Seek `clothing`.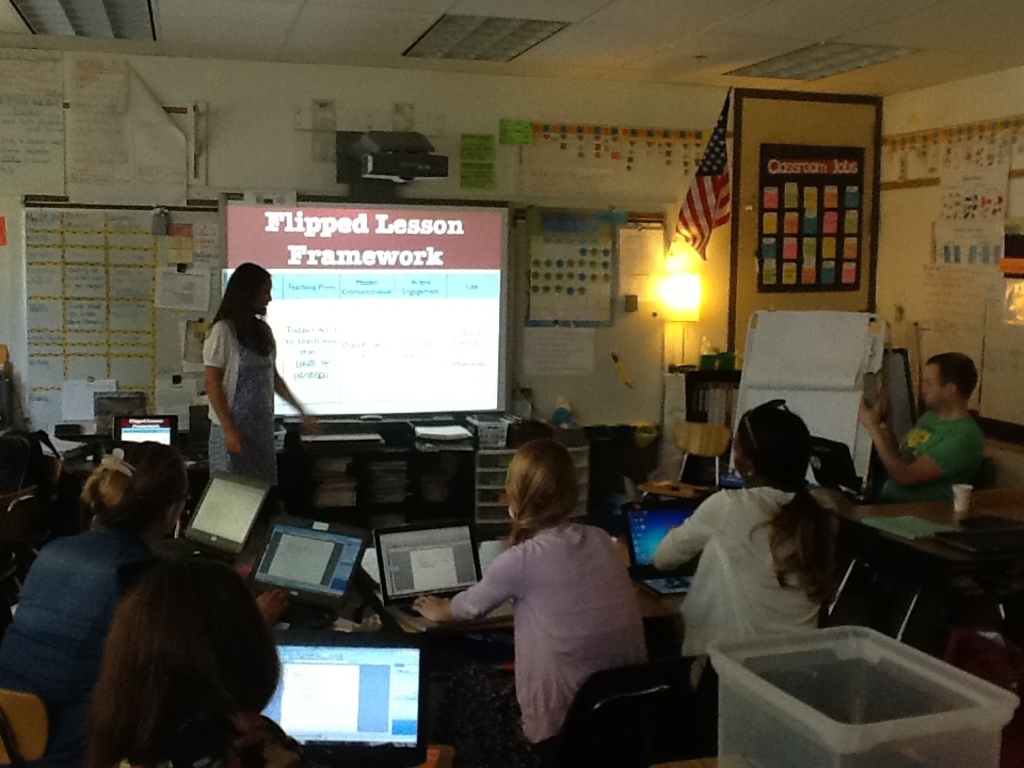
[x1=448, y1=516, x2=650, y2=747].
